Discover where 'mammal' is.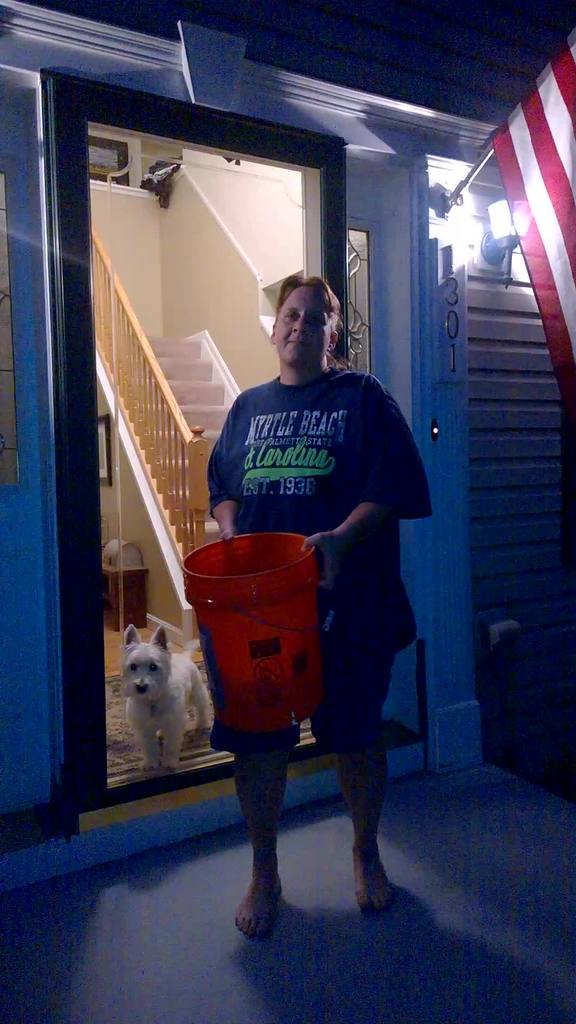
Discovered at l=115, t=619, r=209, b=787.
